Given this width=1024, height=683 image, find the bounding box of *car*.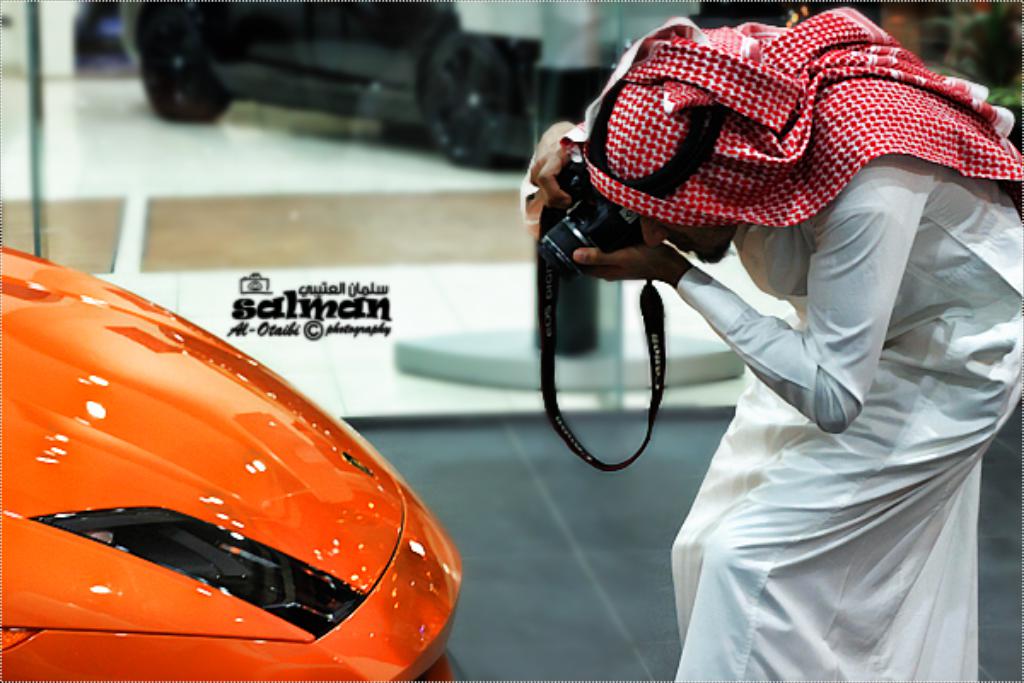
detection(119, 0, 620, 172).
